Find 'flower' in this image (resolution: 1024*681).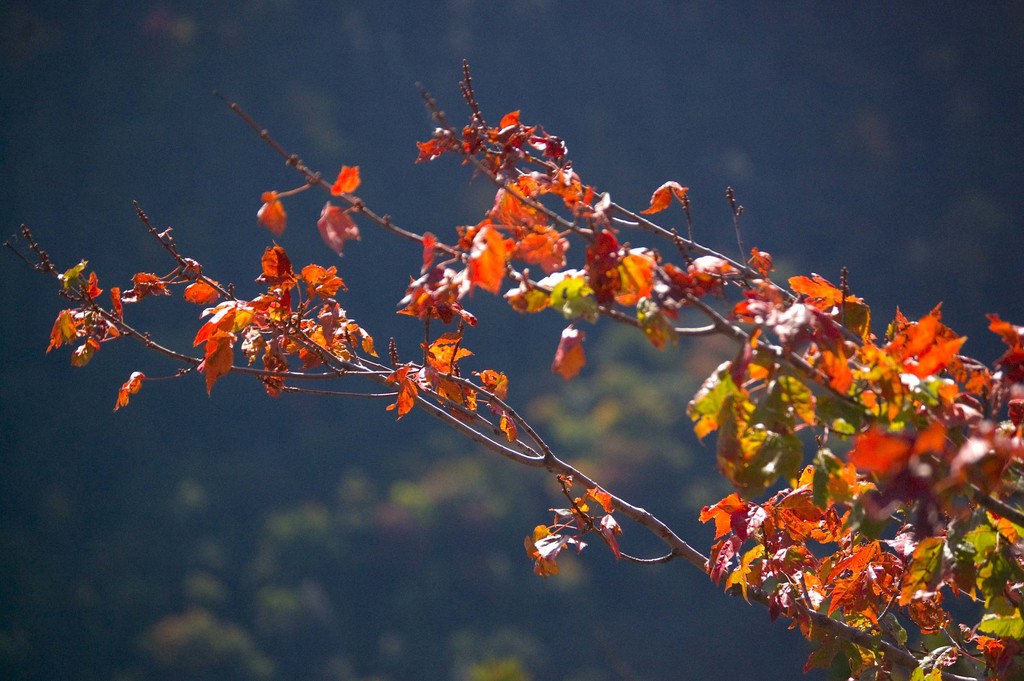
(left=525, top=508, right=590, bottom=587).
